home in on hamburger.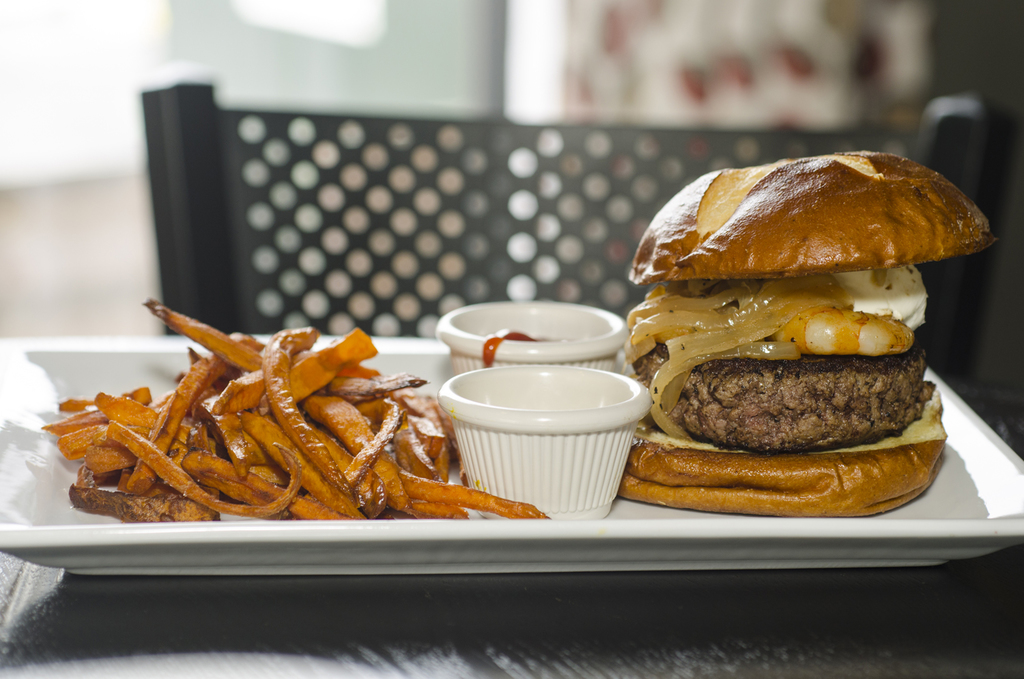
Homed in at bbox=(614, 152, 993, 519).
